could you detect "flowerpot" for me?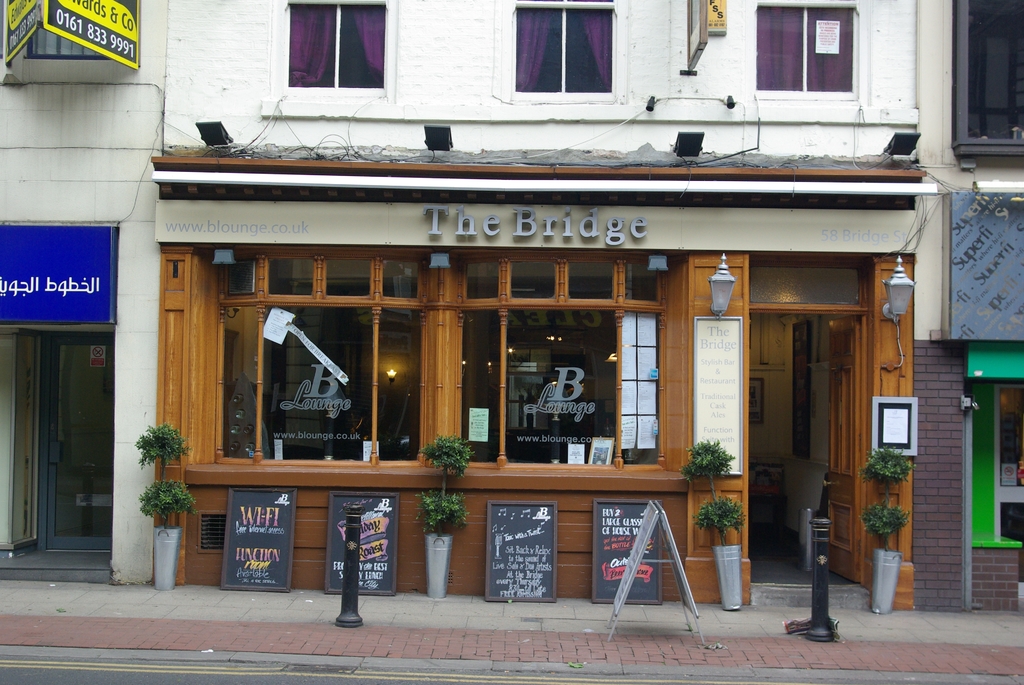
Detection result: [152,526,184,590].
